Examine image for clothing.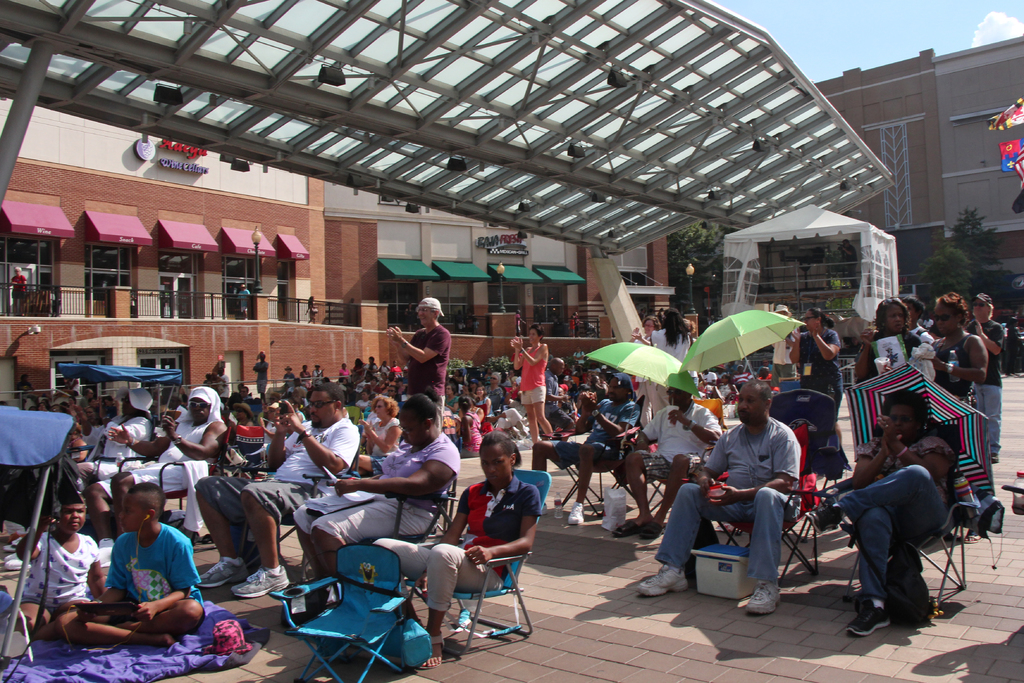
Examination result: 653:329:694:368.
